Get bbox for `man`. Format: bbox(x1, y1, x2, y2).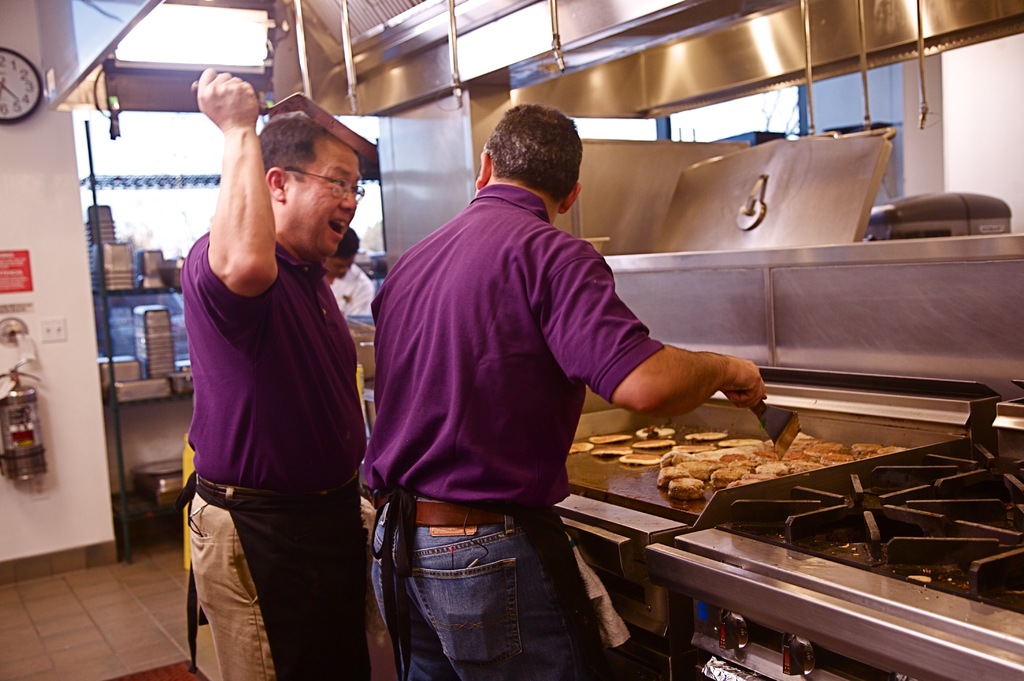
bbox(362, 103, 767, 680).
